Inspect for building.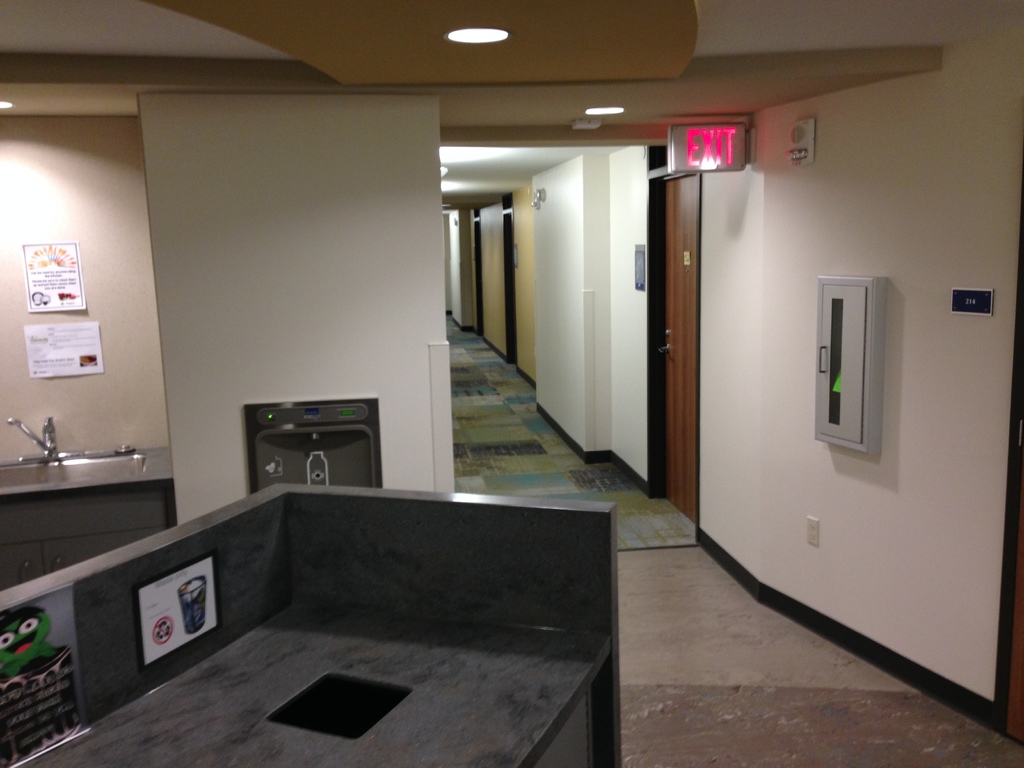
Inspection: {"x1": 0, "y1": 0, "x2": 1023, "y2": 767}.
